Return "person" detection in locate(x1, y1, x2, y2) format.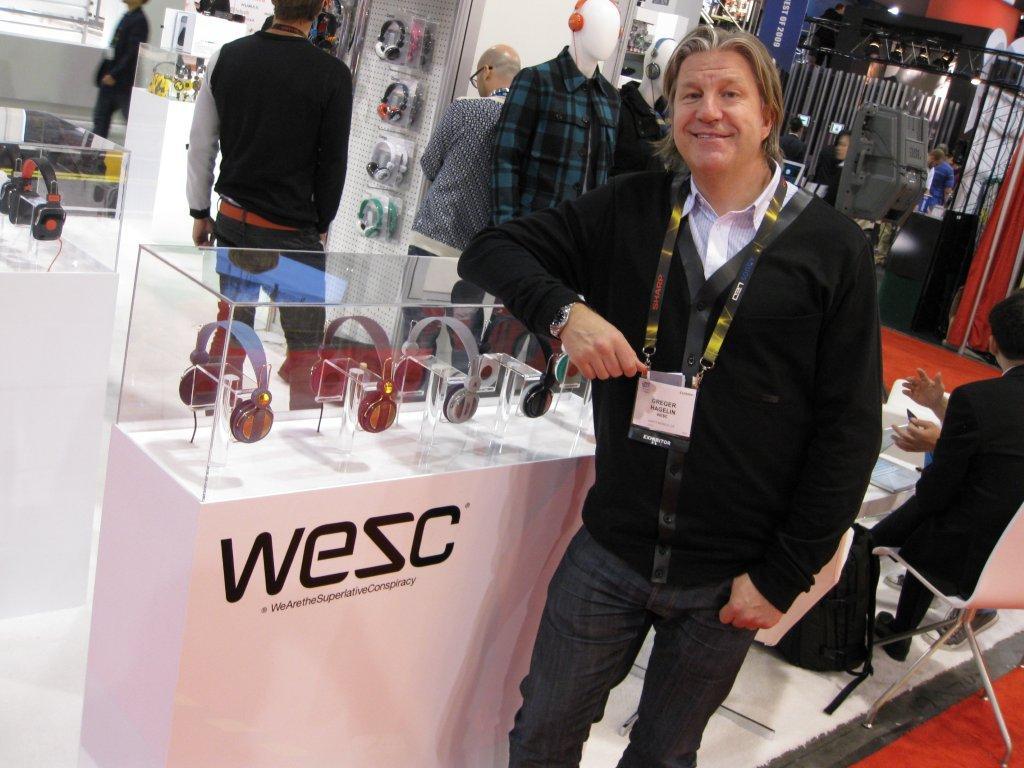
locate(182, 0, 354, 367).
